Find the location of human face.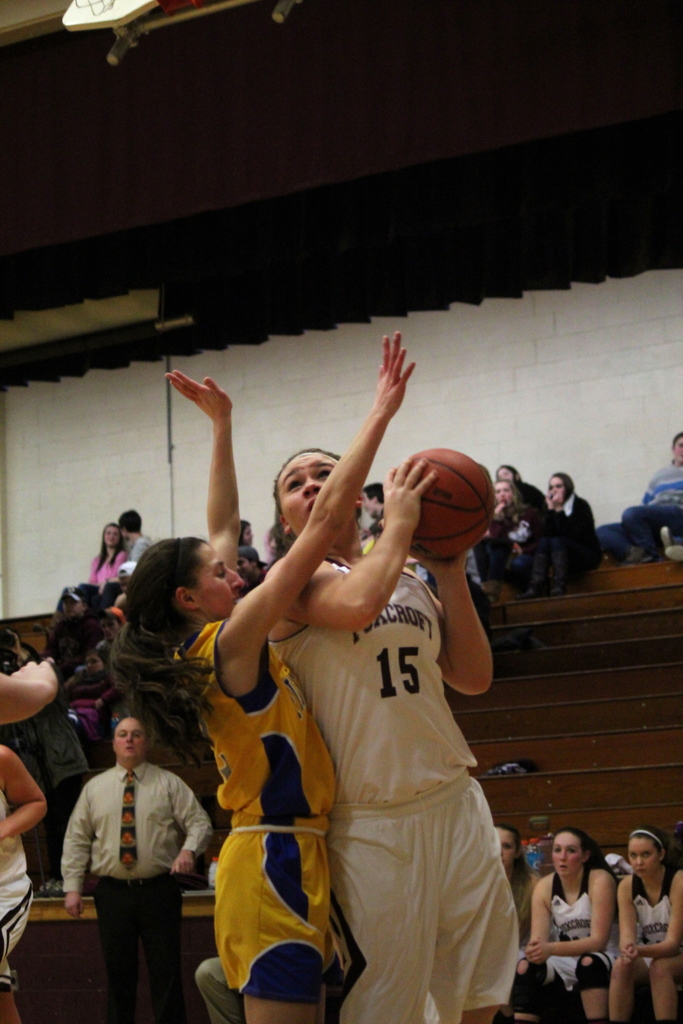
Location: select_region(629, 840, 659, 877).
